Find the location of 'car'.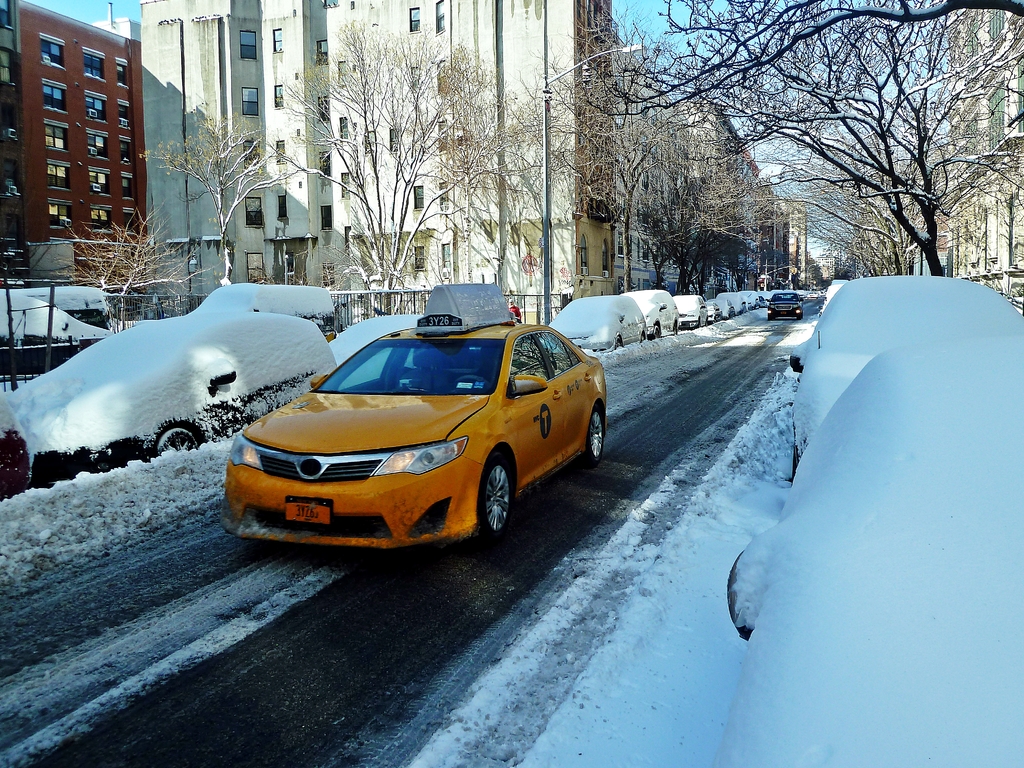
Location: 10, 305, 334, 483.
